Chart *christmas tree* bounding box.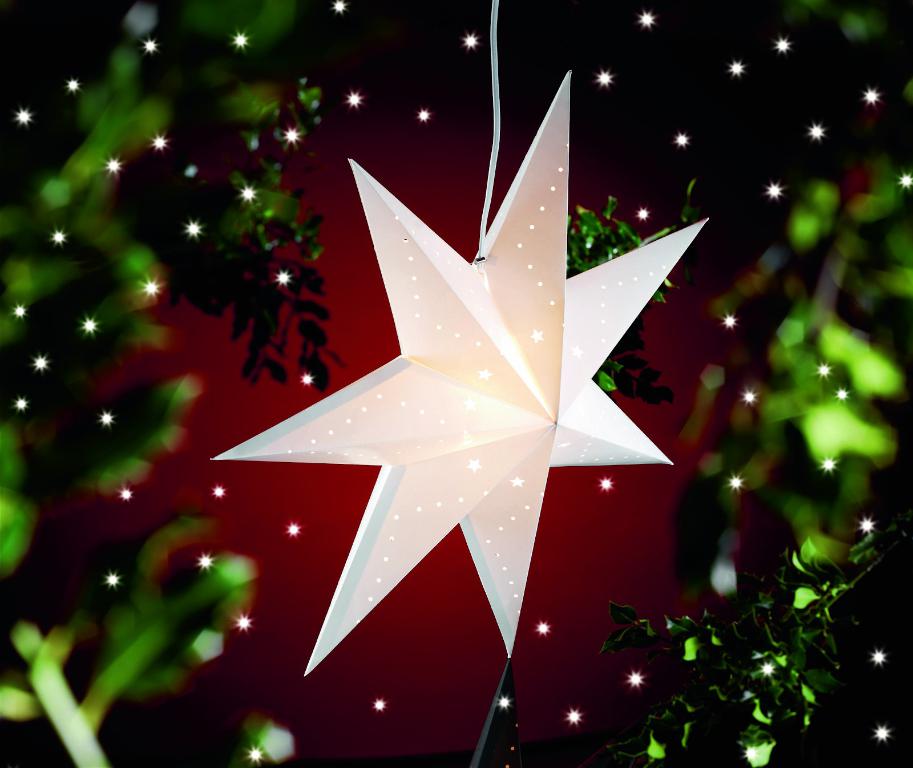
Charted: (x1=0, y1=0, x2=912, y2=767).
